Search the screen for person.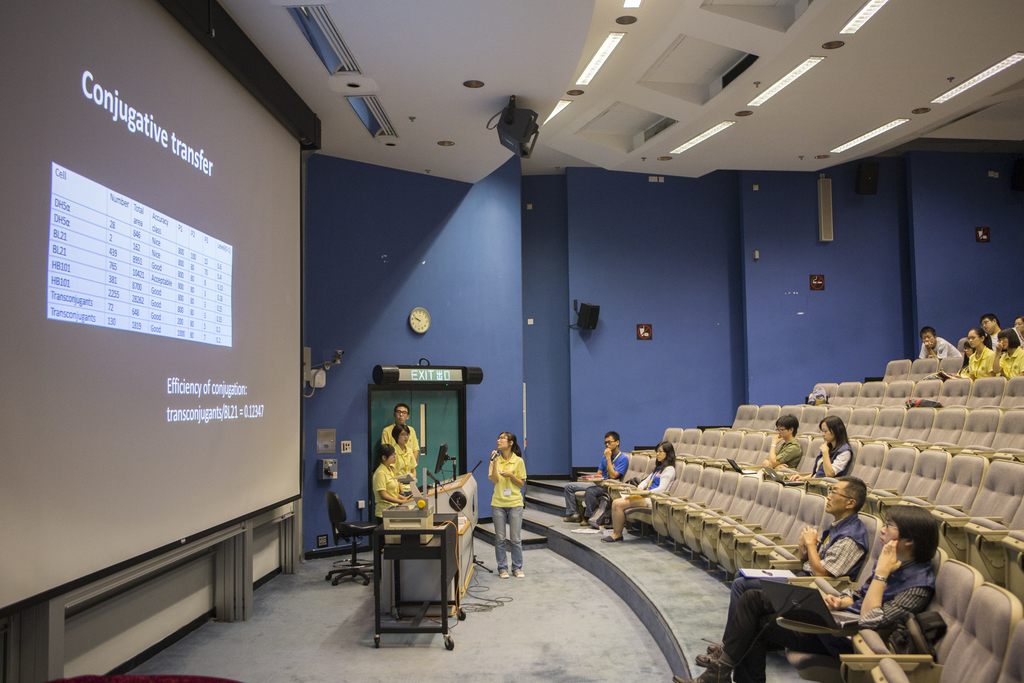
Found at l=761, t=412, r=803, b=465.
